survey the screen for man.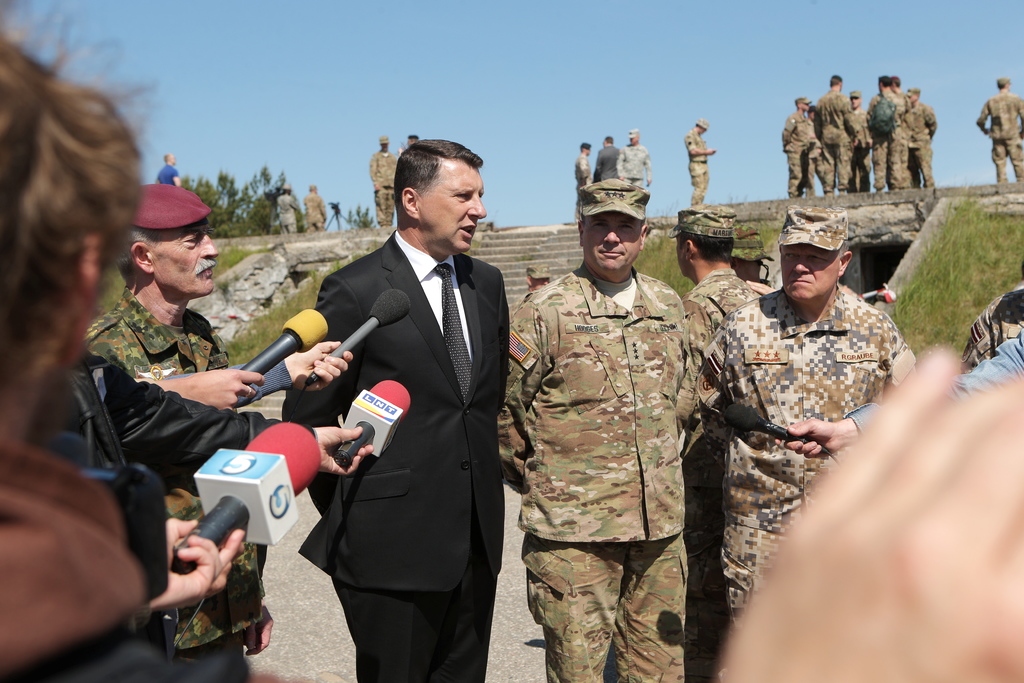
Survey found: 685/119/713/205.
